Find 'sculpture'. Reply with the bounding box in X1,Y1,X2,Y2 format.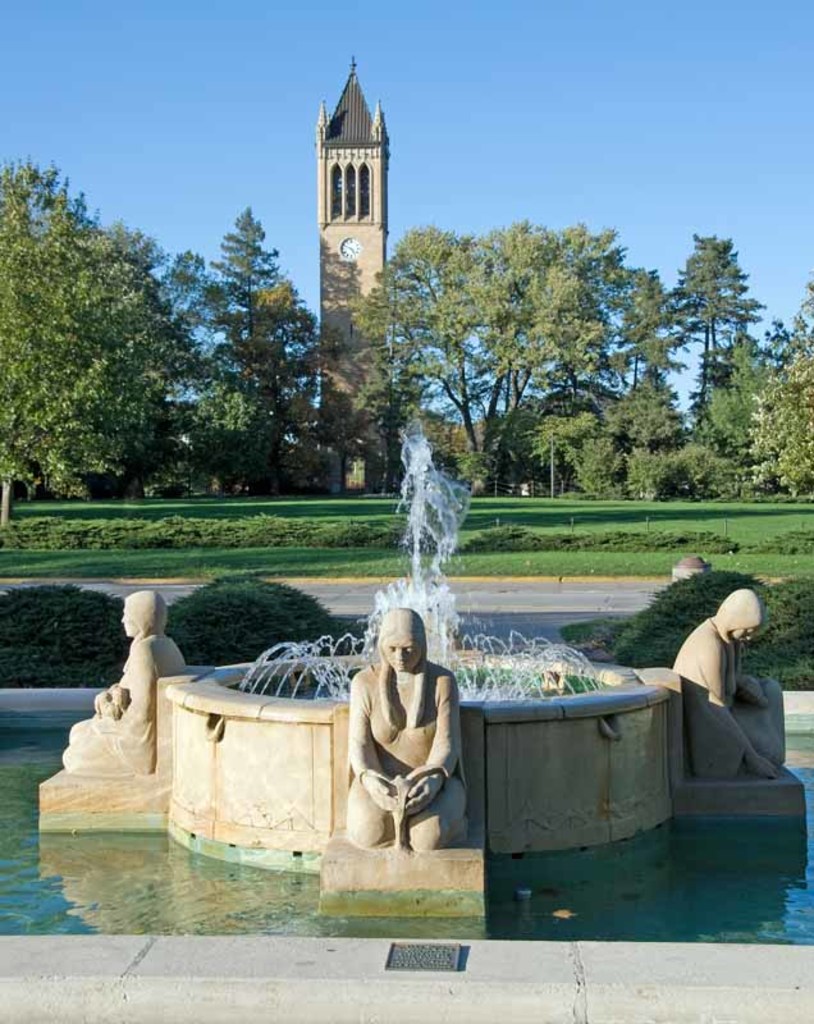
337,596,470,879.
